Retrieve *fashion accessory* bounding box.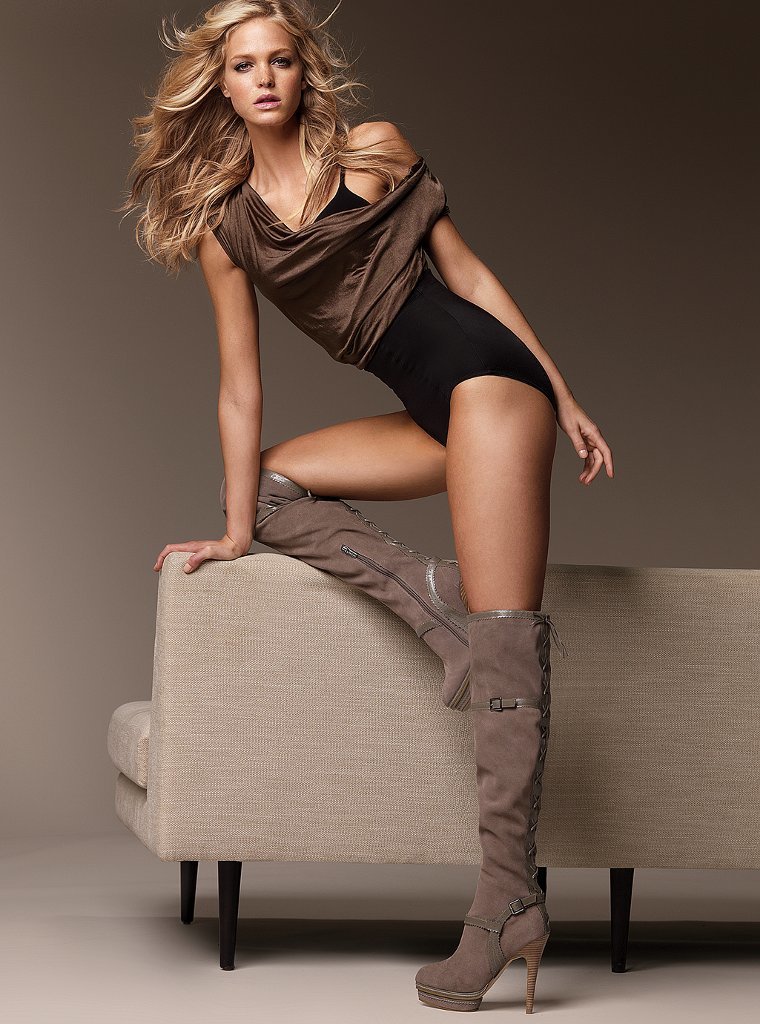
Bounding box: (412,605,570,1014).
